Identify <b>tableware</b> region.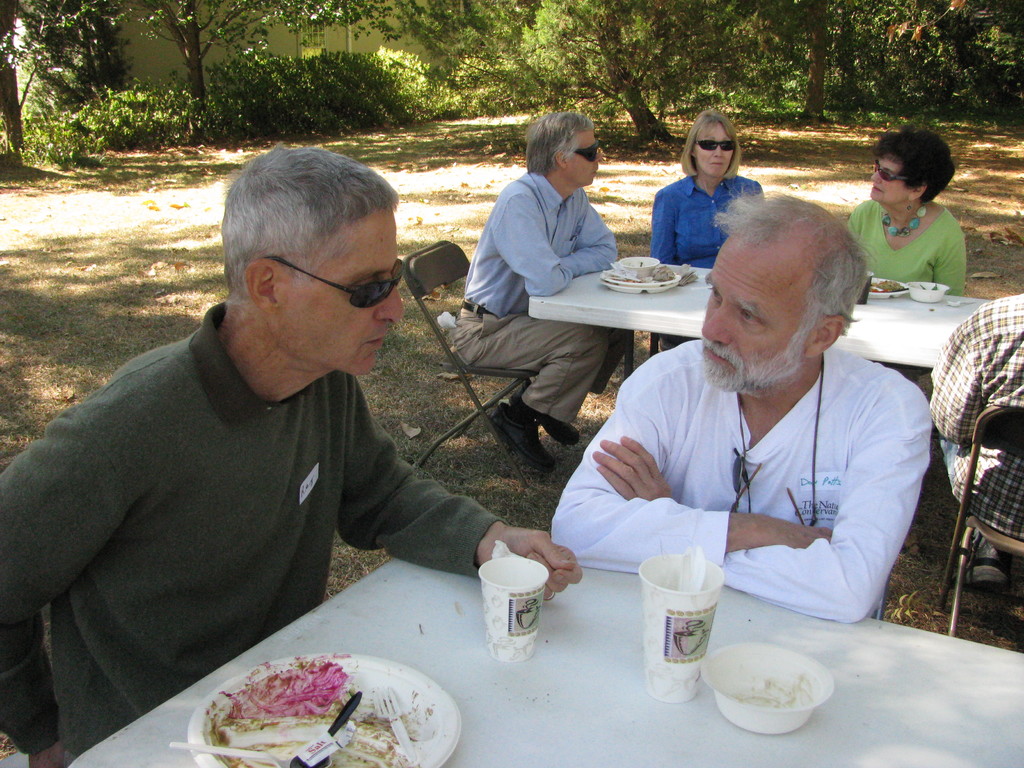
Region: 866:274:916:294.
